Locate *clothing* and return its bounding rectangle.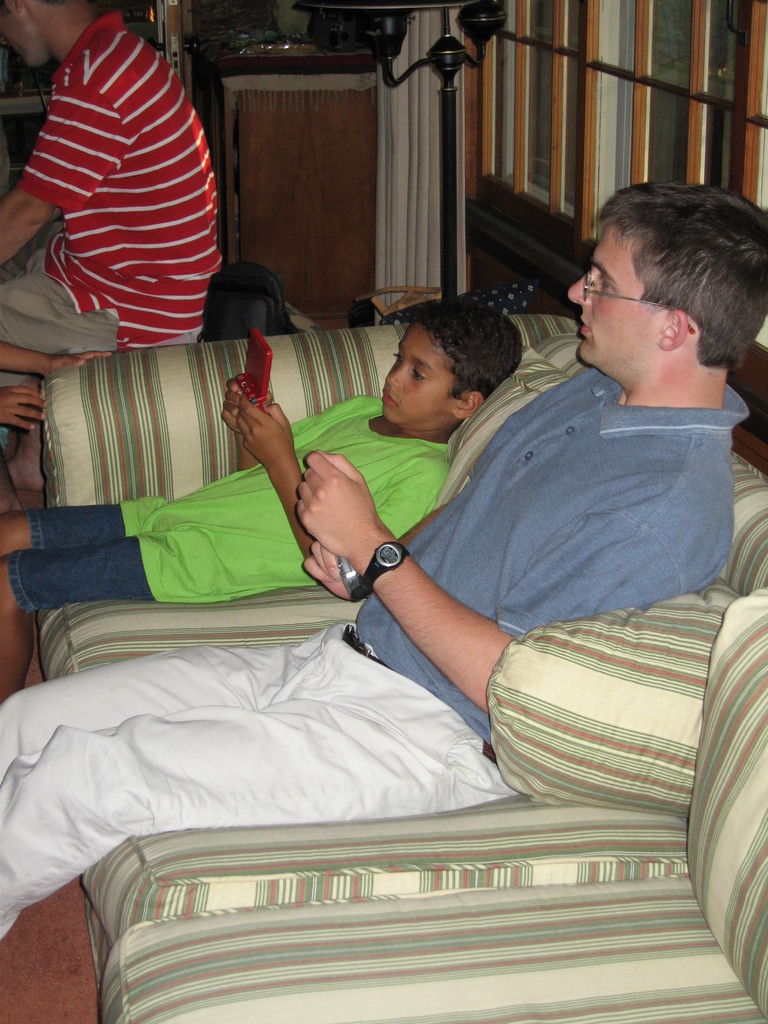
box(7, 392, 453, 618).
